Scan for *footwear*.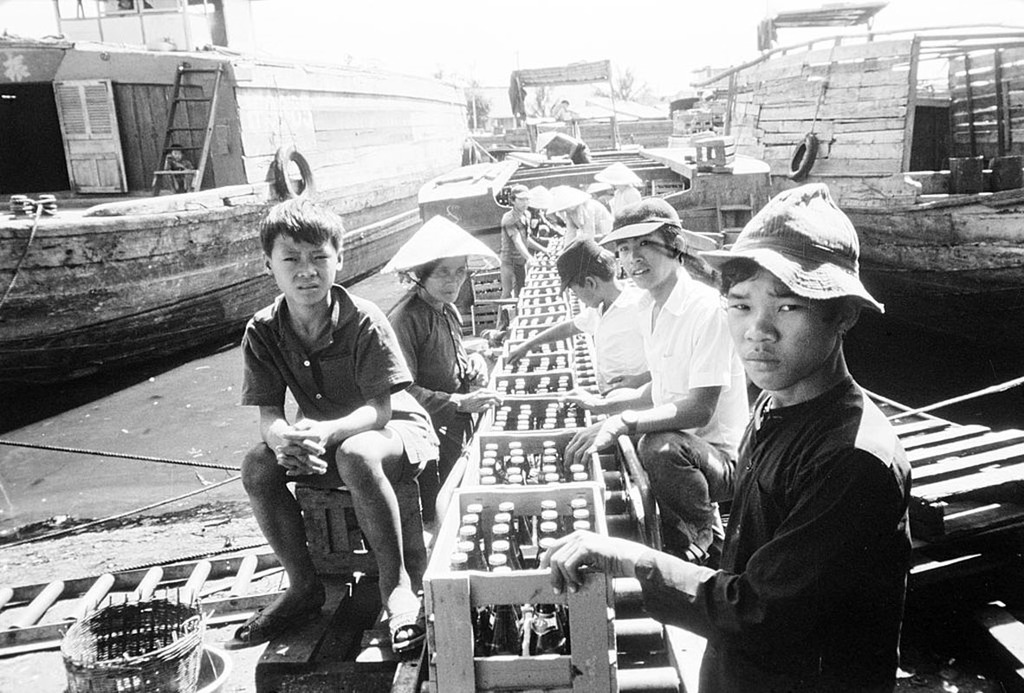
Scan result: 217, 600, 321, 647.
